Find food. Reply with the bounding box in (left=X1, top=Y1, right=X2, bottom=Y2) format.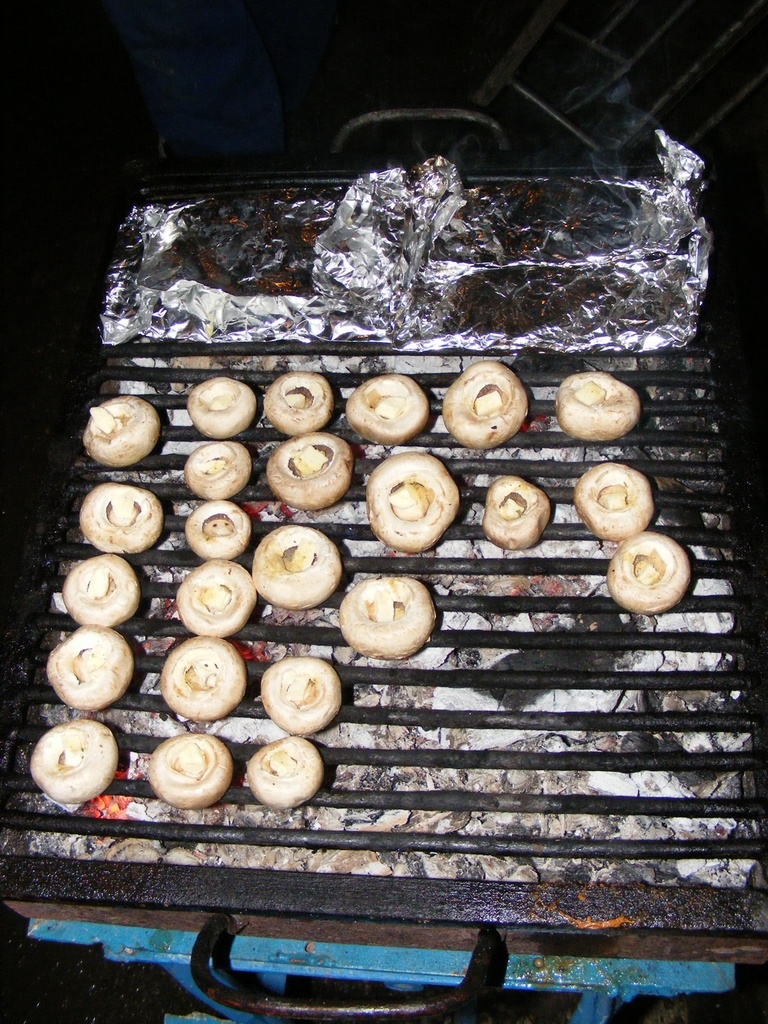
(left=49, top=624, right=135, bottom=710).
